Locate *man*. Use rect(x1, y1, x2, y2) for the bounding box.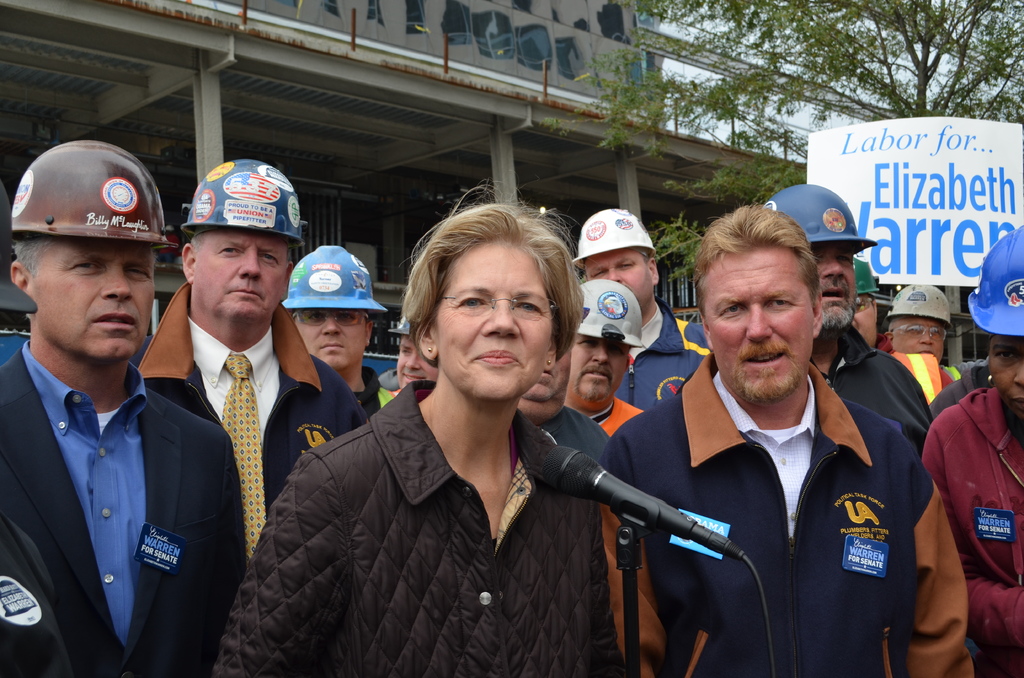
rect(509, 332, 614, 464).
